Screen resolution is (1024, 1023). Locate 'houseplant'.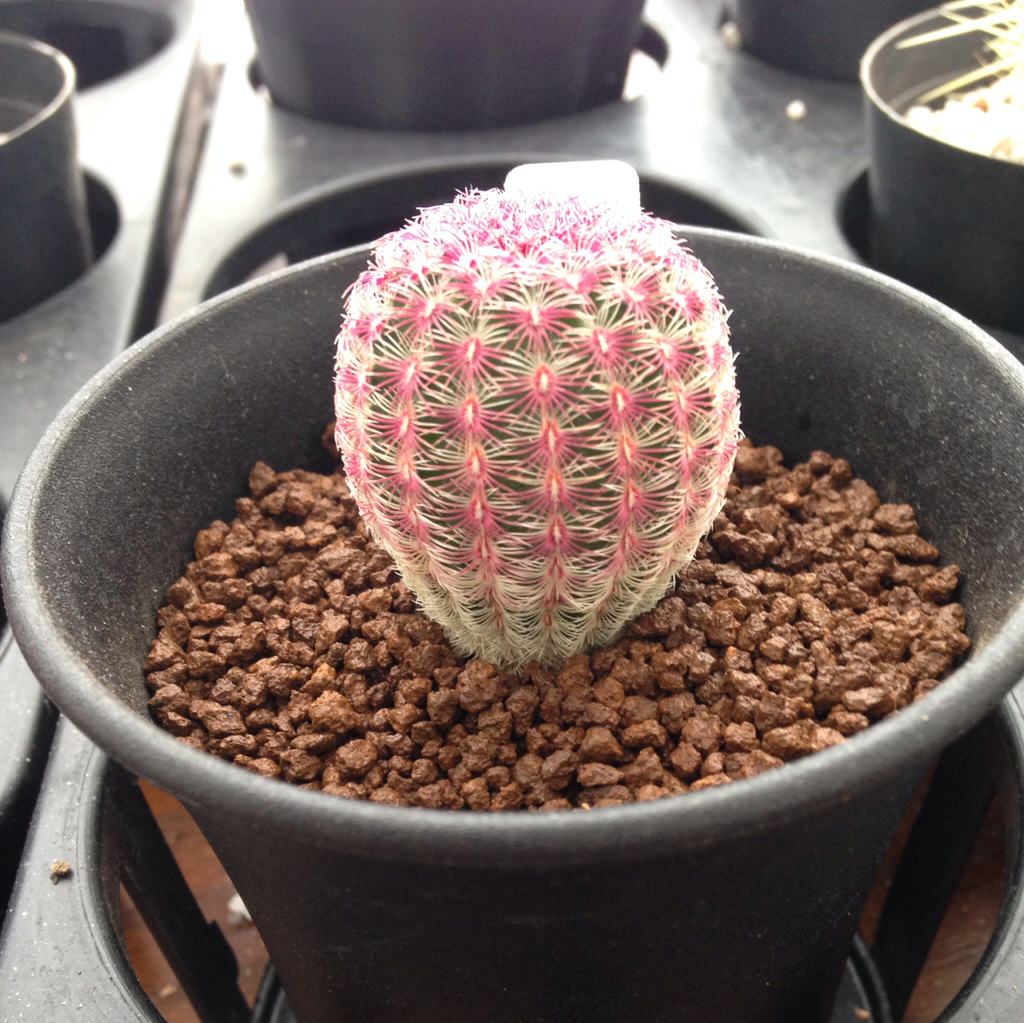
box=[861, 0, 1023, 340].
